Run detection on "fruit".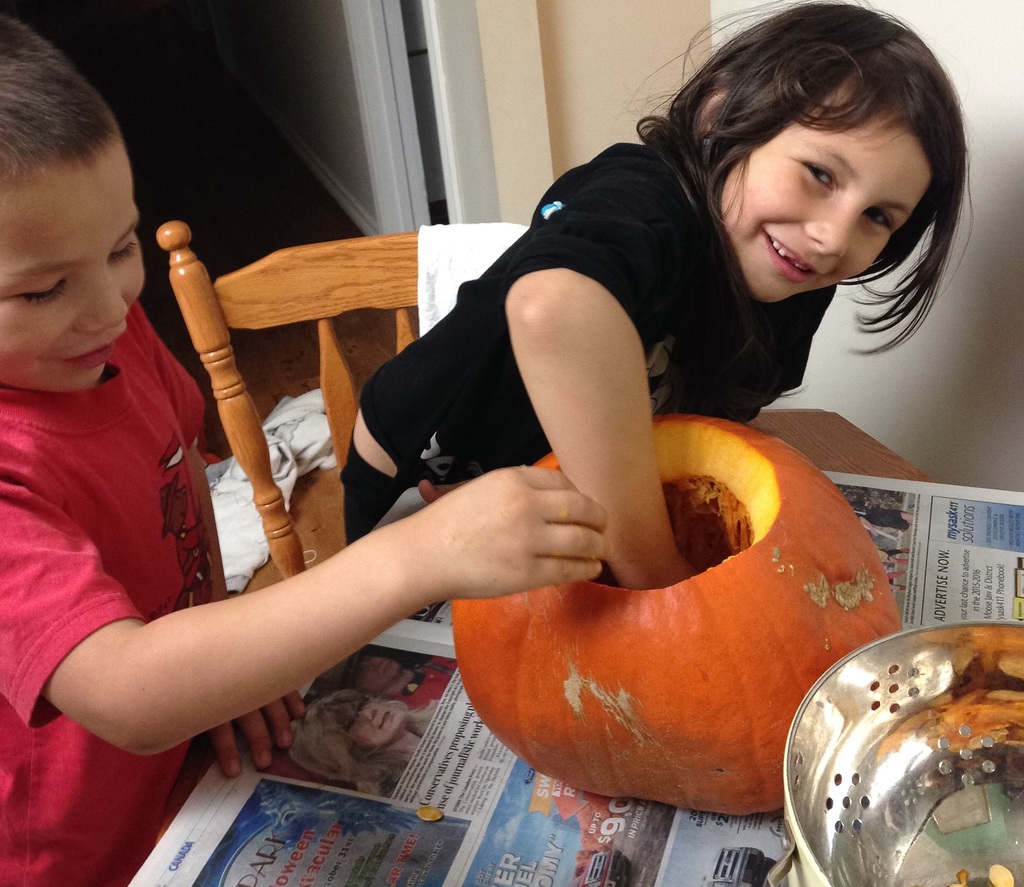
Result: [388, 434, 876, 776].
